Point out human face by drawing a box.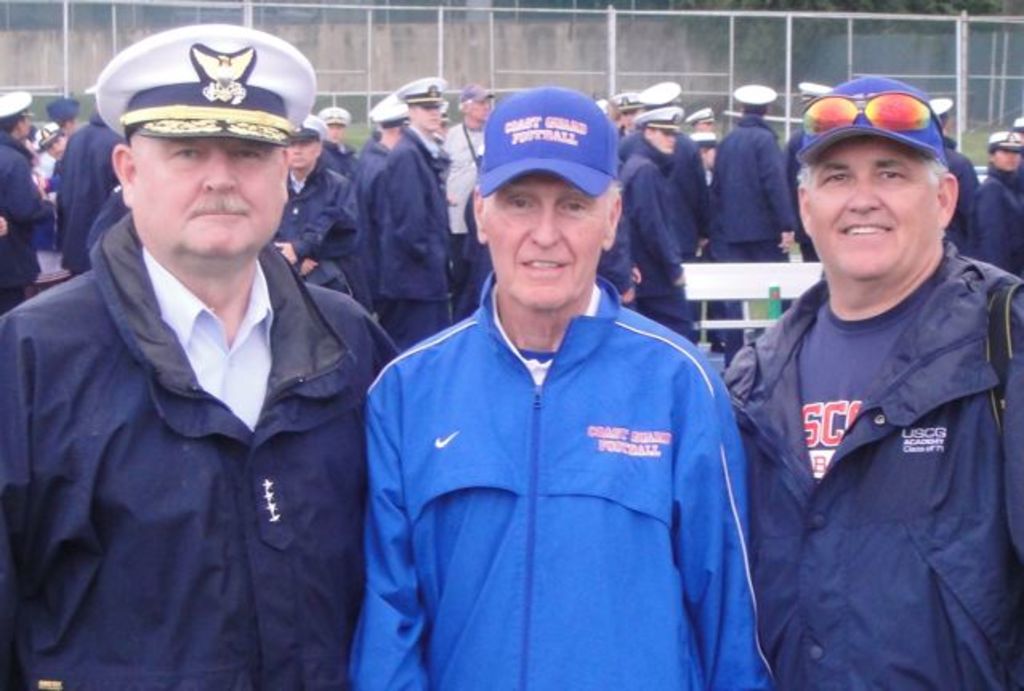
crop(19, 119, 32, 141).
